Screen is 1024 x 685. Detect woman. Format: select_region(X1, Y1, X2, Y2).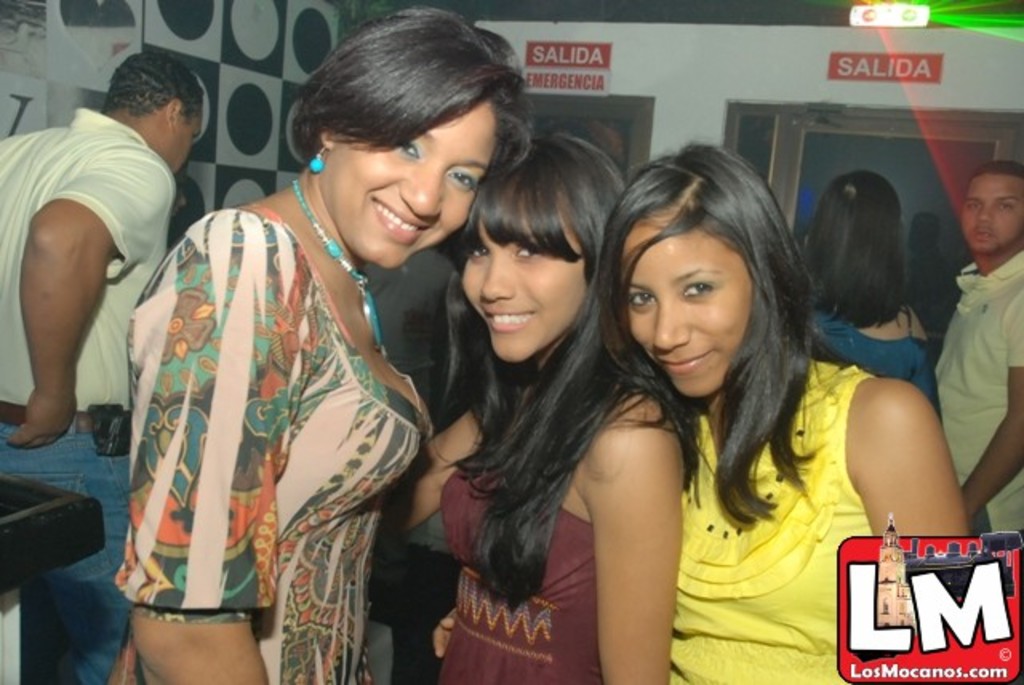
select_region(578, 123, 989, 683).
